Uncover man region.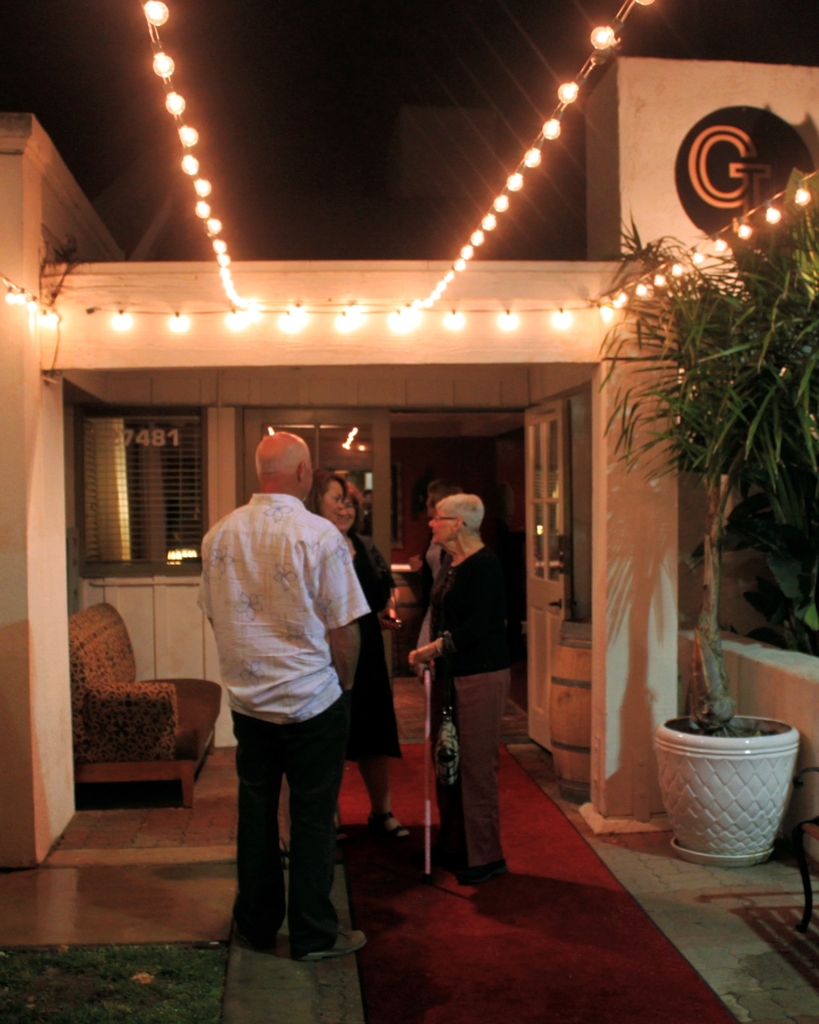
Uncovered: [196,428,400,963].
